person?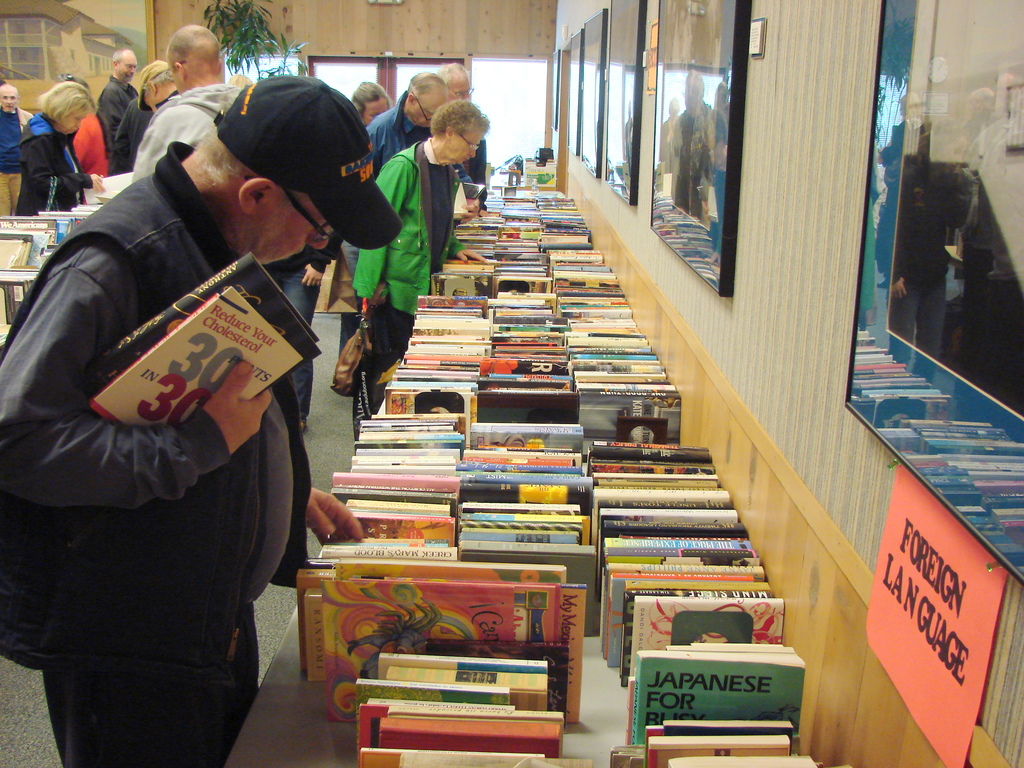
select_region(355, 80, 383, 116)
